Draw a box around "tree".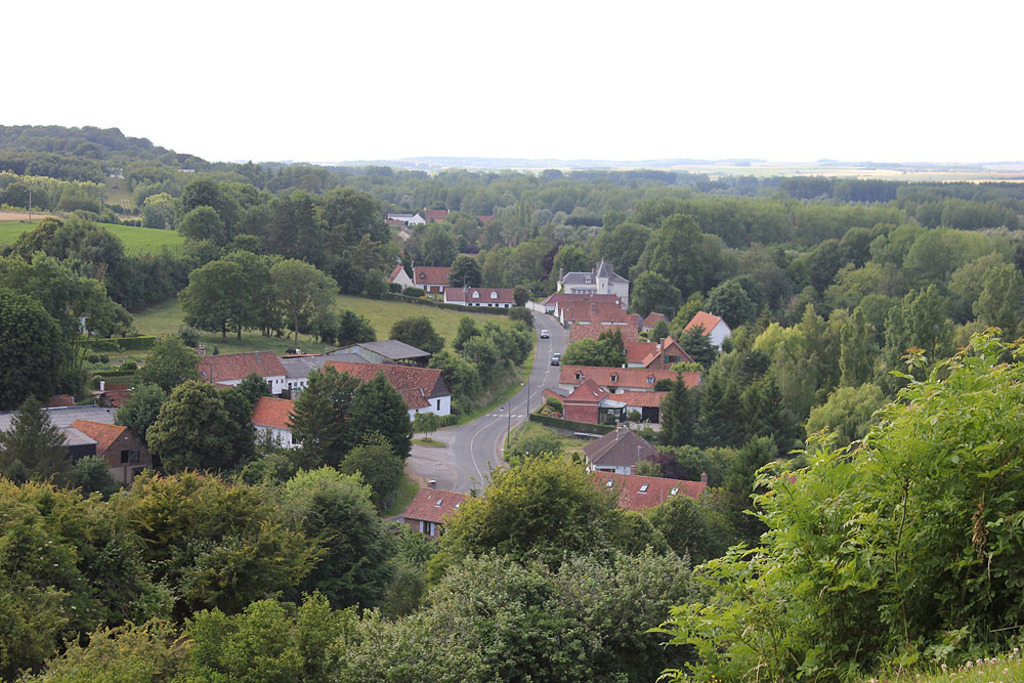
<region>547, 231, 593, 300</region>.
